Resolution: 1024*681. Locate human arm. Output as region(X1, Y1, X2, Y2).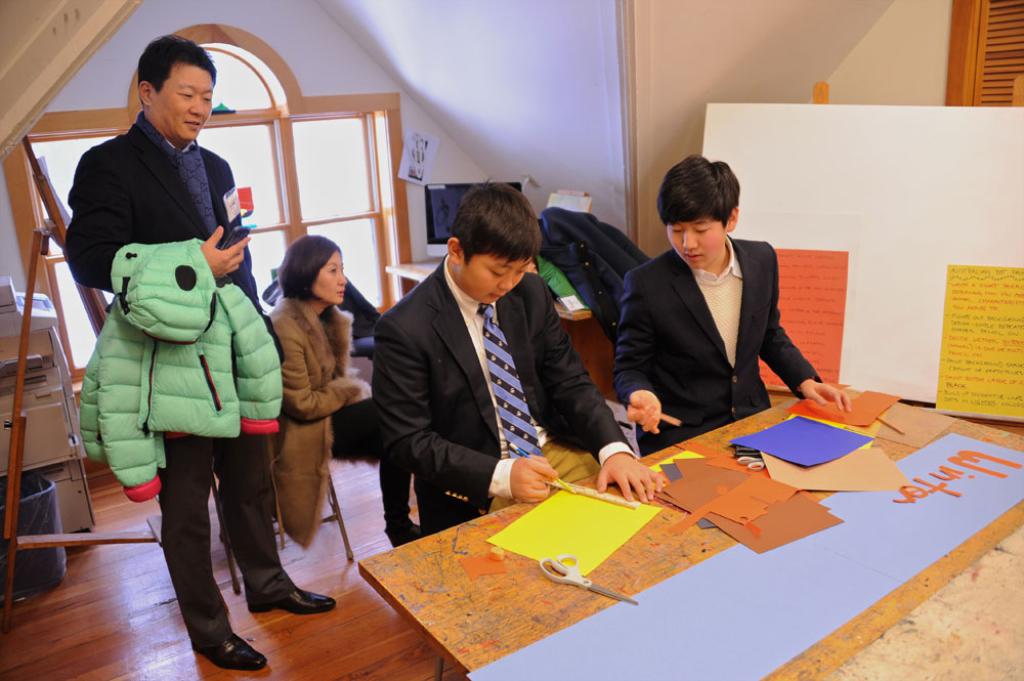
region(375, 280, 569, 503).
